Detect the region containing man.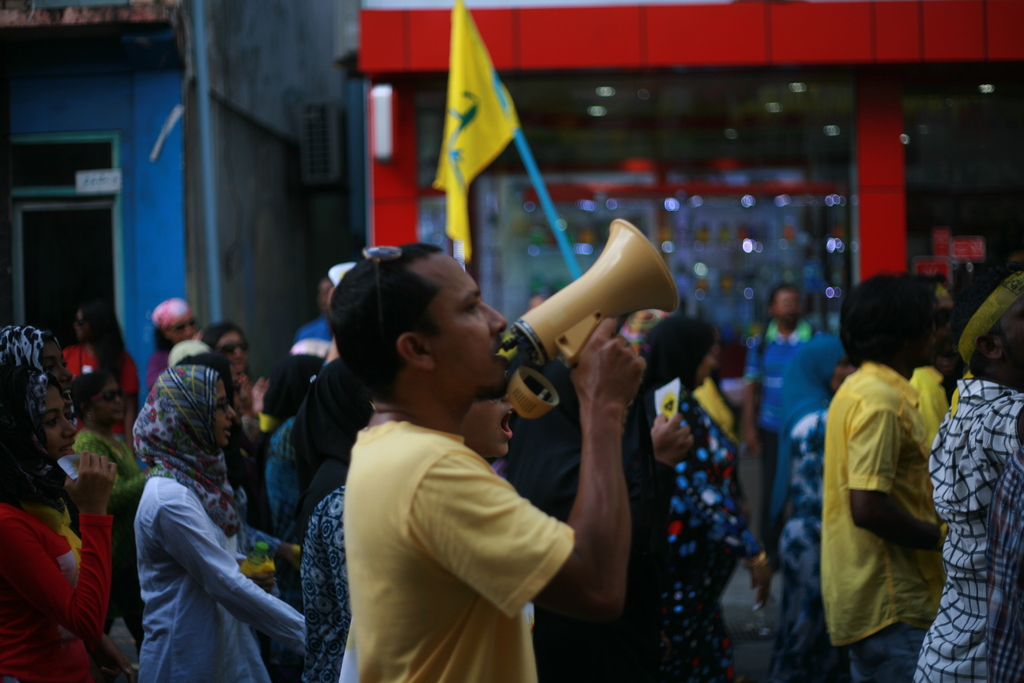
pyautogui.locateOnScreen(281, 235, 666, 665).
